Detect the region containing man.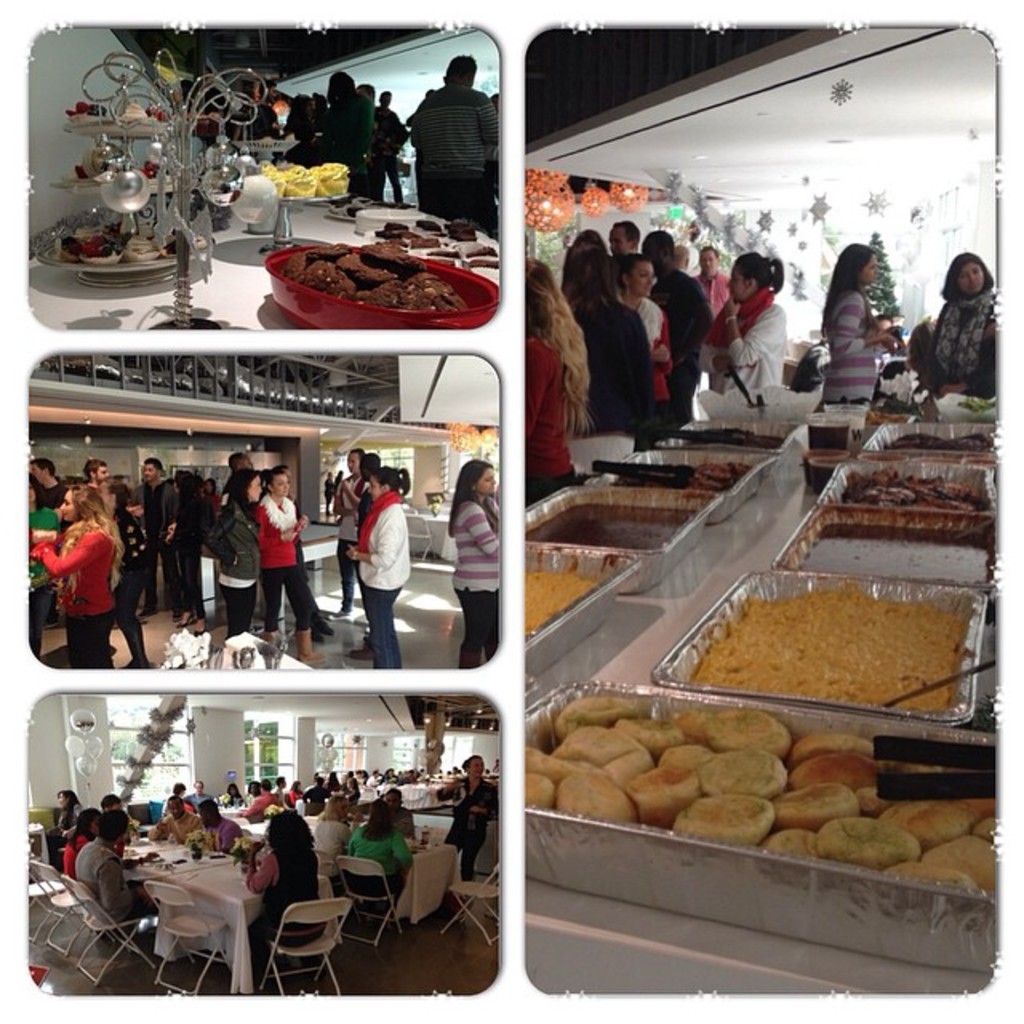
(187, 810, 246, 850).
